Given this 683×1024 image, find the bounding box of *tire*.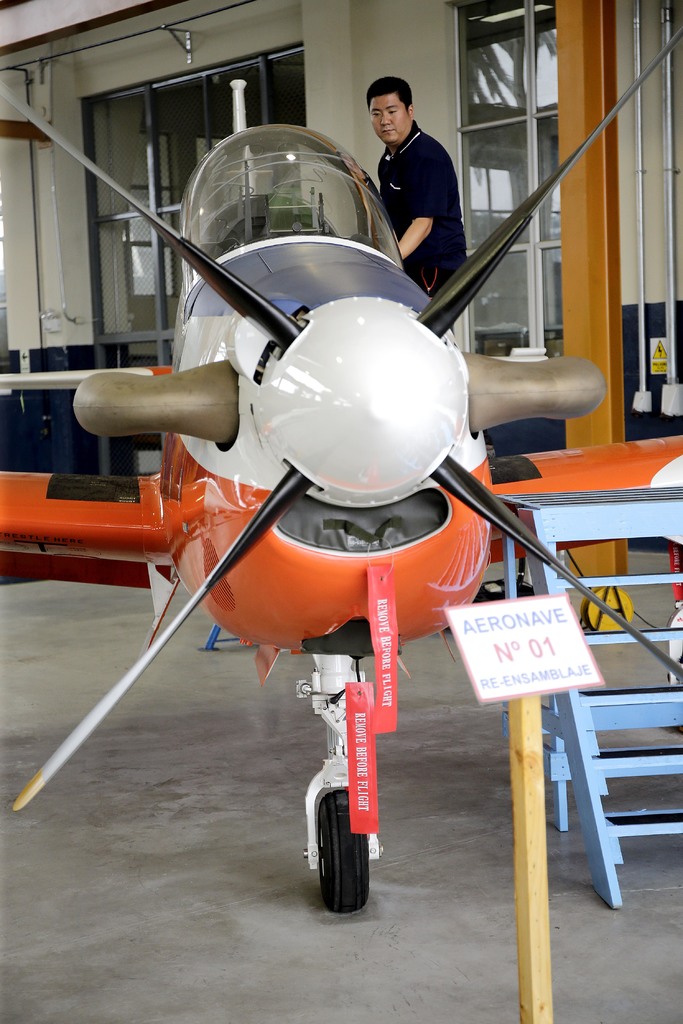
<bbox>312, 793, 373, 914</bbox>.
